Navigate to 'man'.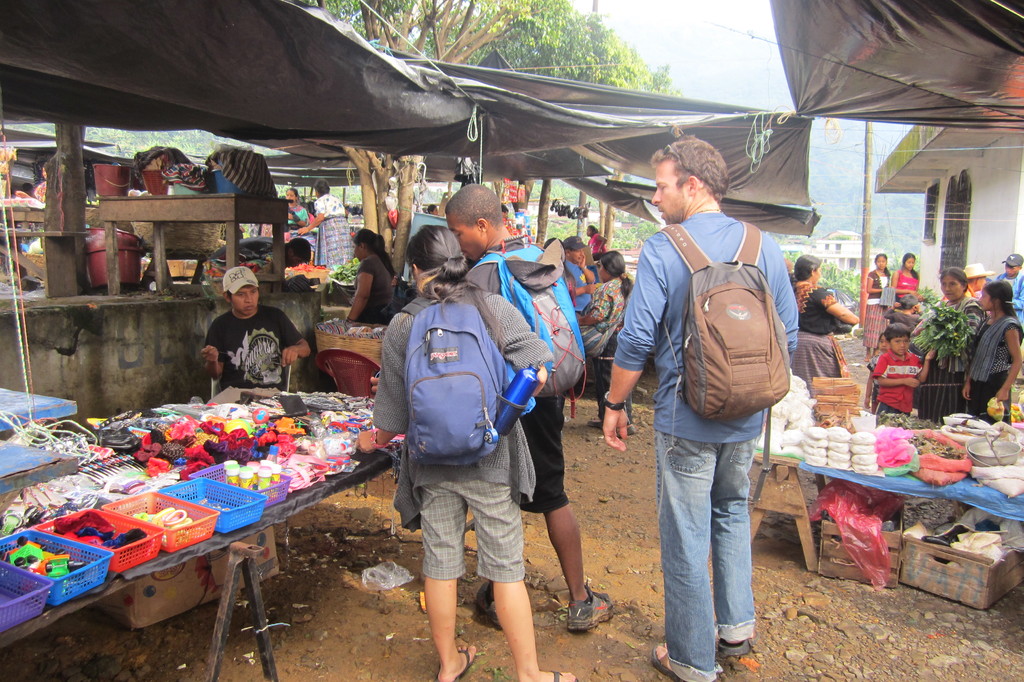
Navigation target: 626/188/808/664.
